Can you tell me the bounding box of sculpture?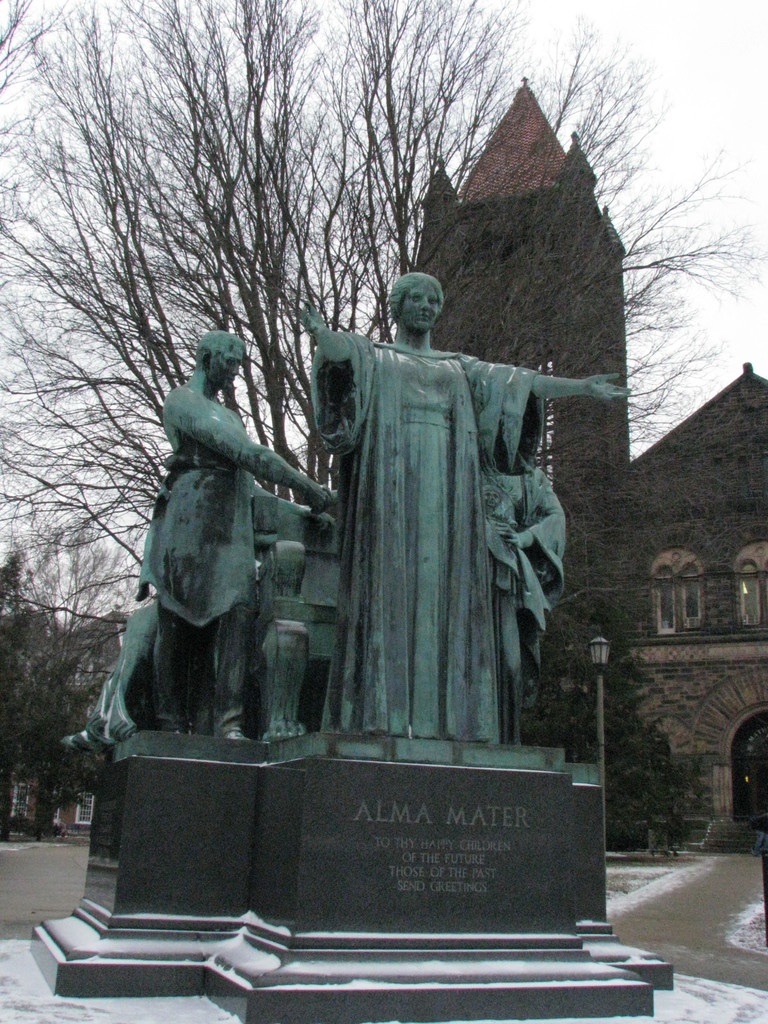
bbox=(136, 326, 333, 738).
